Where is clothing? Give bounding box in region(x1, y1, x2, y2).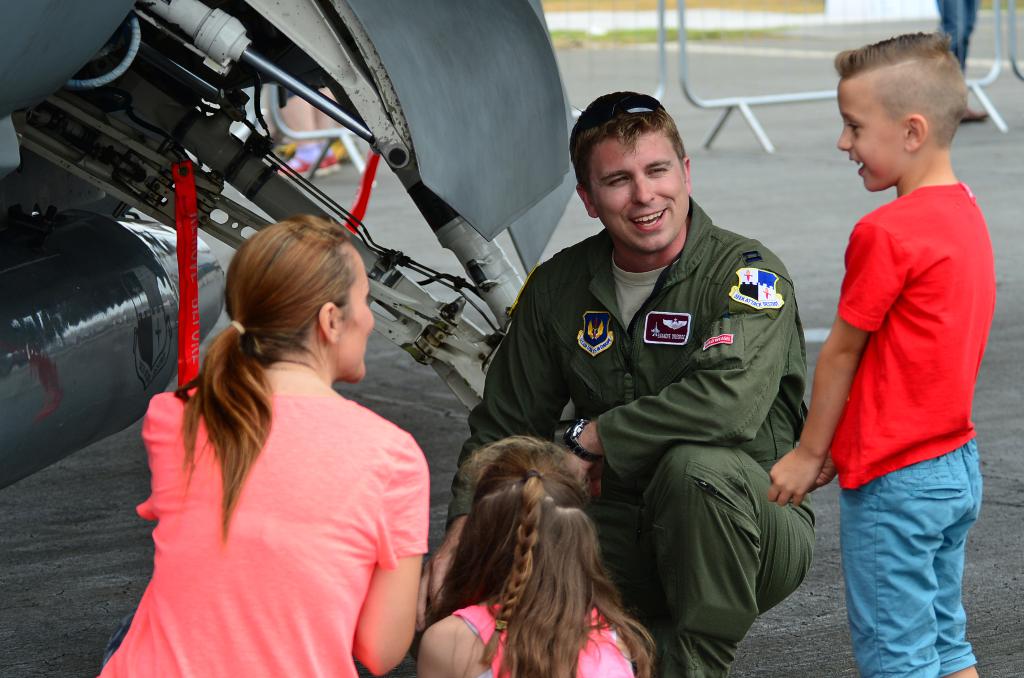
region(831, 177, 984, 677).
